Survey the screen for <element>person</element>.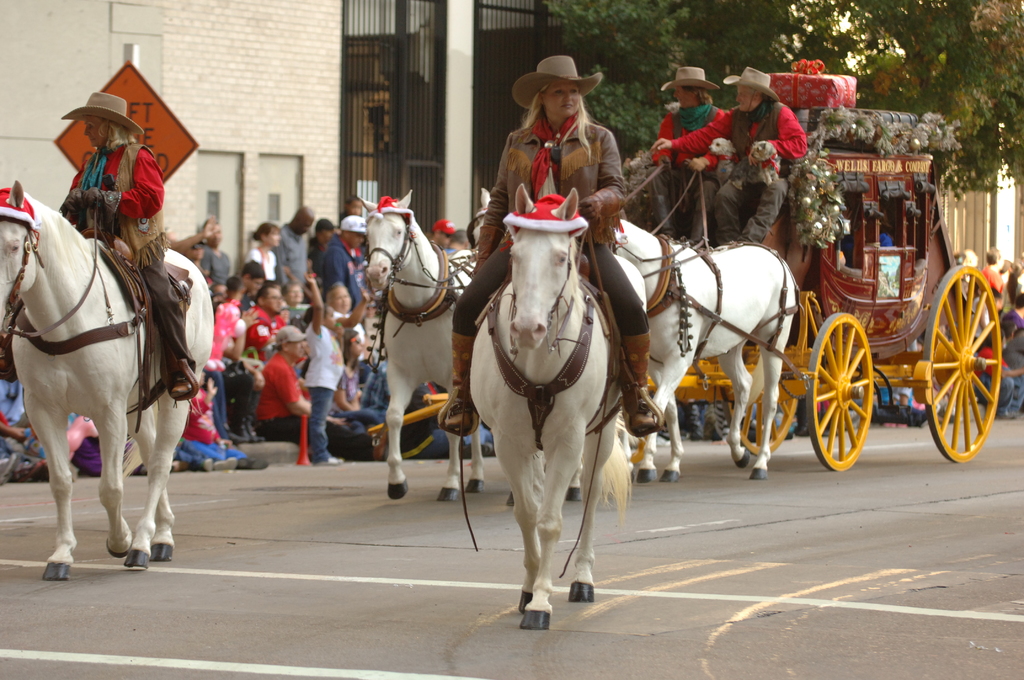
Survey found: select_region(650, 61, 729, 247).
